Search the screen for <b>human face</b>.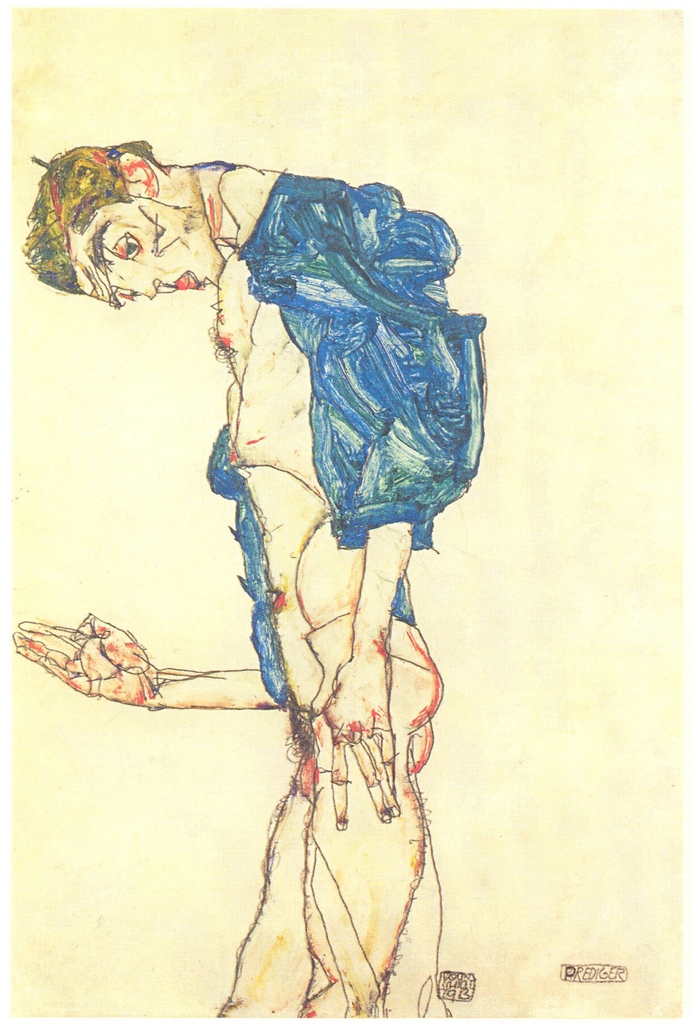
Found at x1=83, y1=194, x2=218, y2=304.
